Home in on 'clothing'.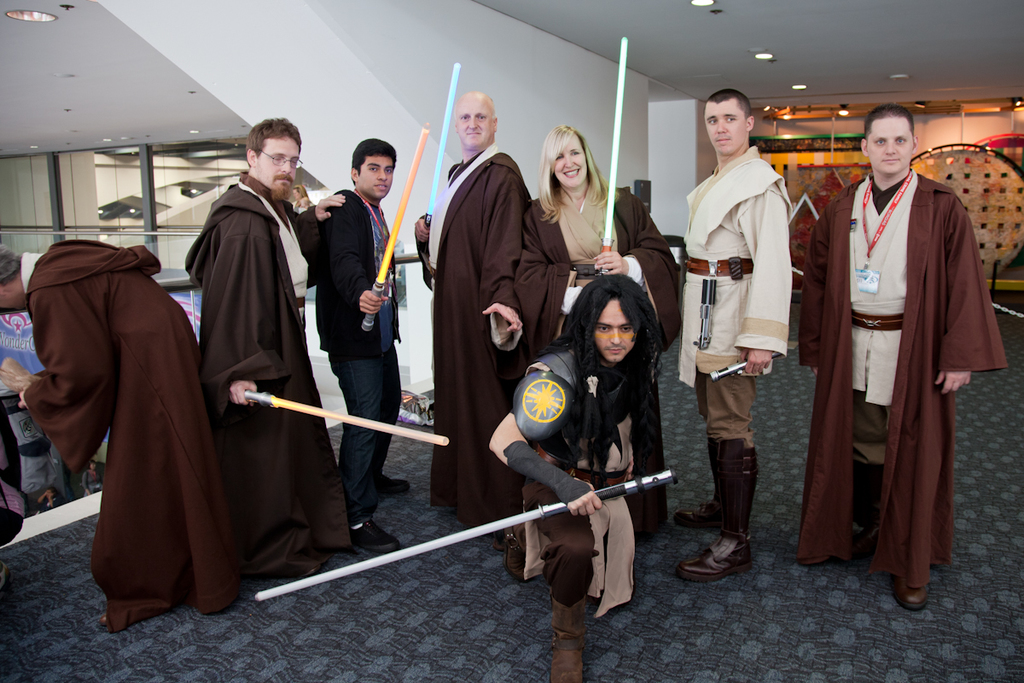
Homed in at (x1=511, y1=337, x2=641, y2=613).
